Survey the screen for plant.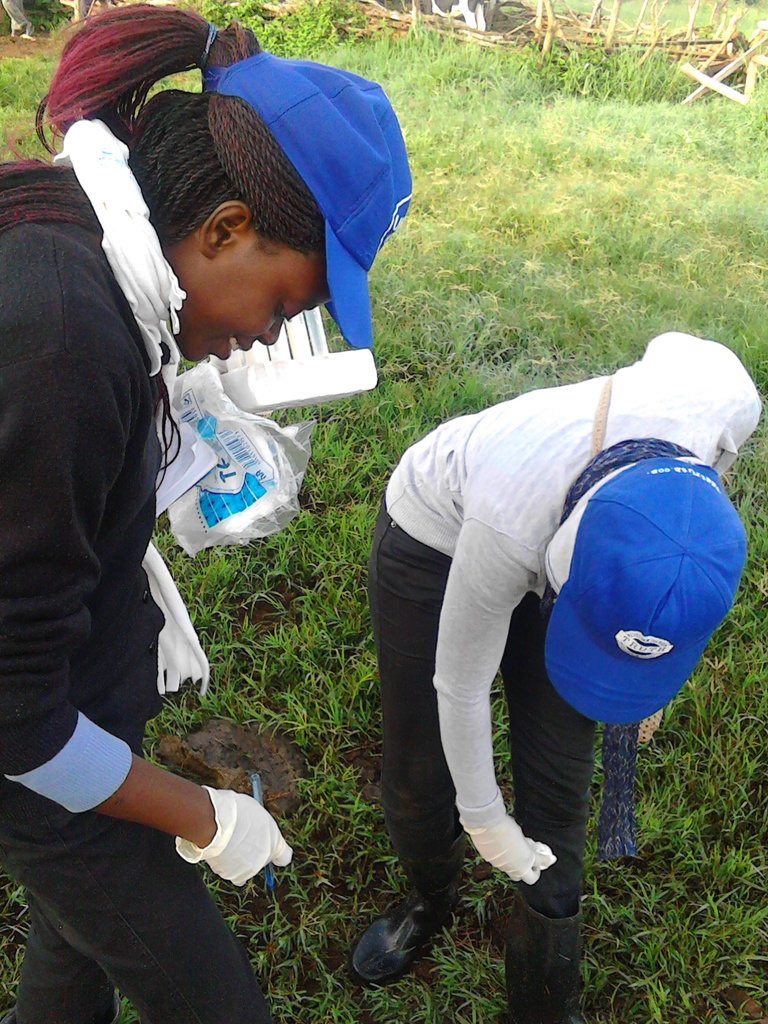
Survey found: detection(0, 0, 72, 35).
